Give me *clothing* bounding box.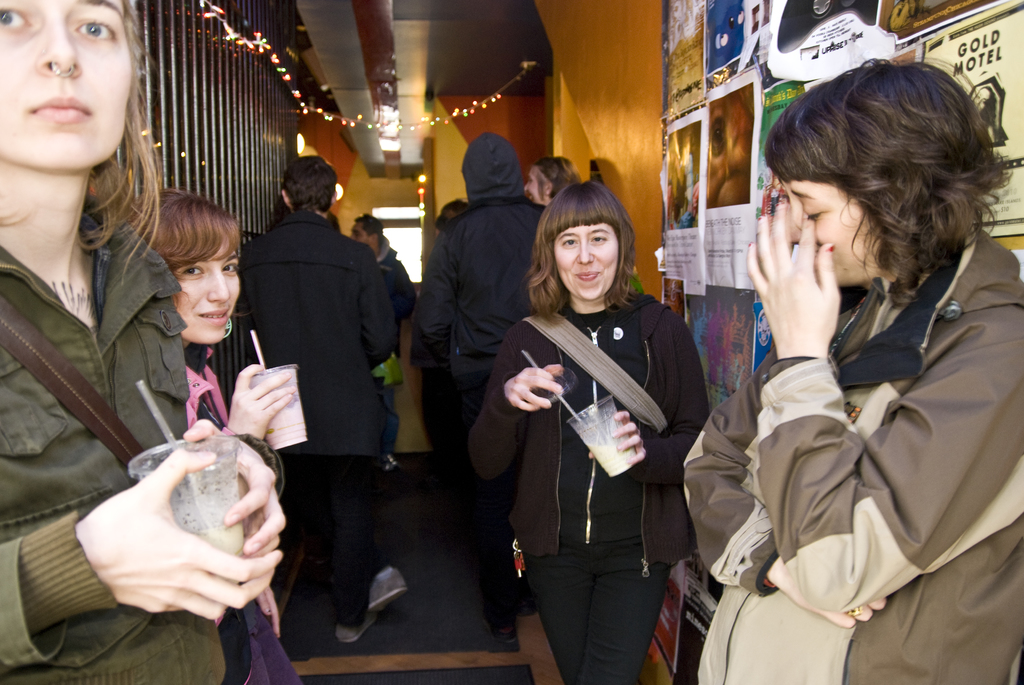
0, 205, 287, 684.
